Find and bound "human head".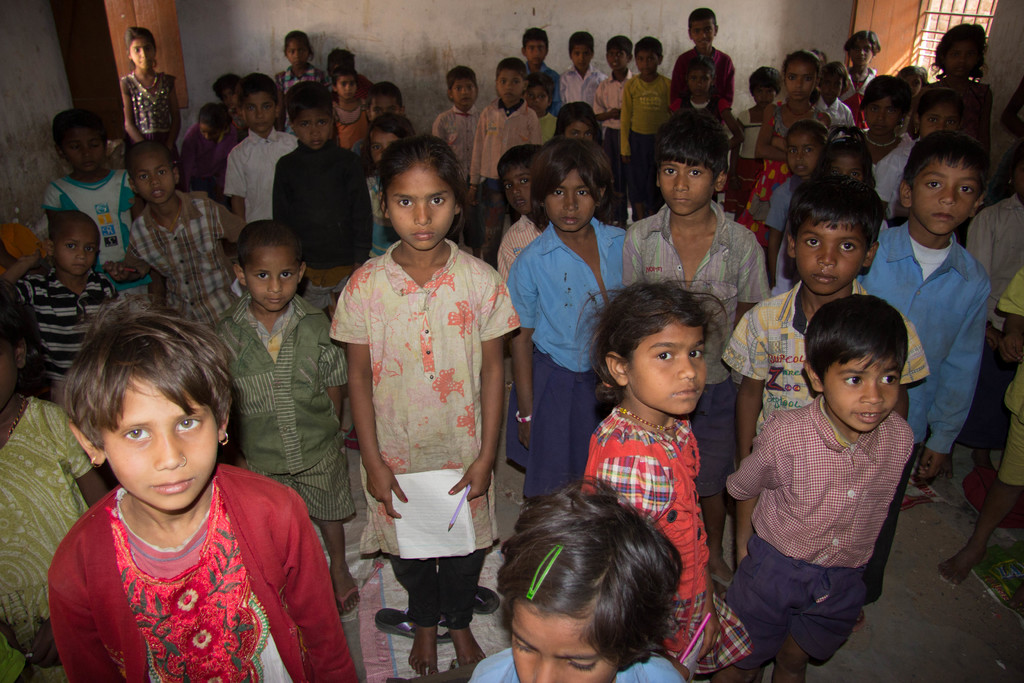
Bound: (283, 25, 312, 71).
